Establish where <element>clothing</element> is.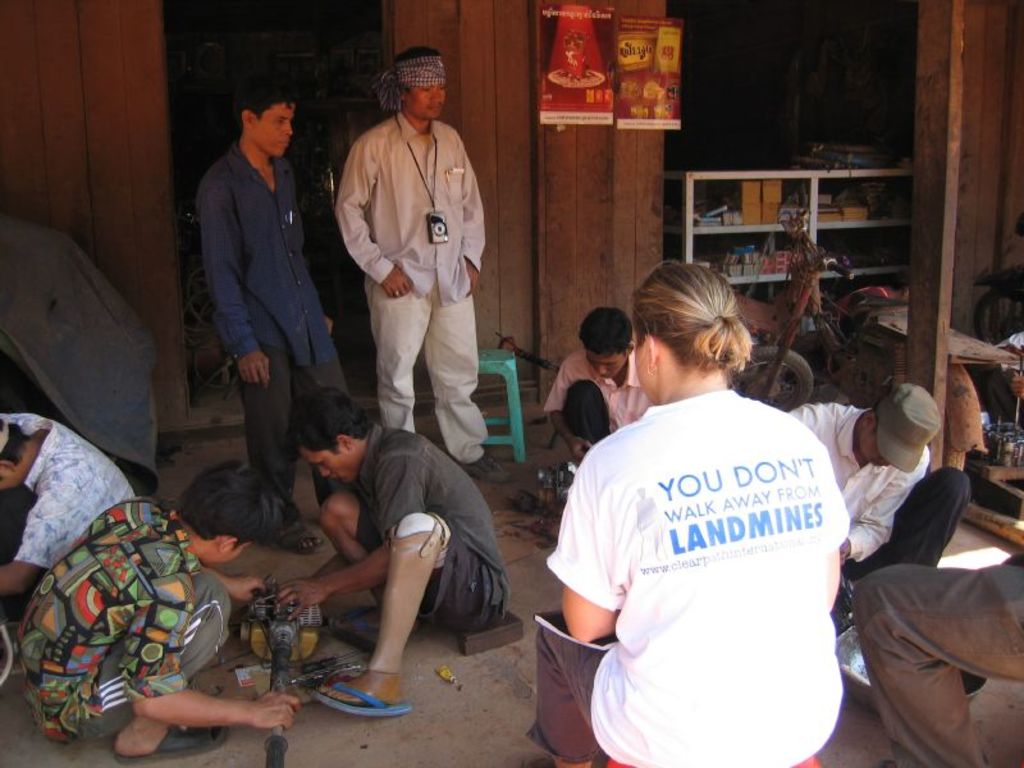
Established at 782 403 934 557.
